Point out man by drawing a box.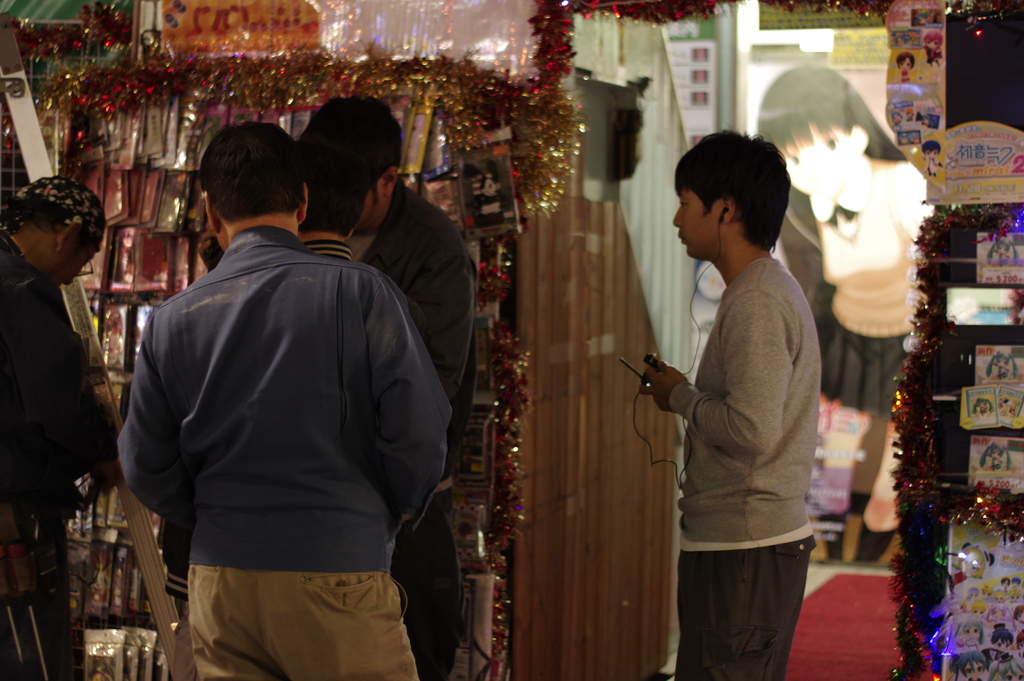
[left=628, top=126, right=823, bottom=680].
